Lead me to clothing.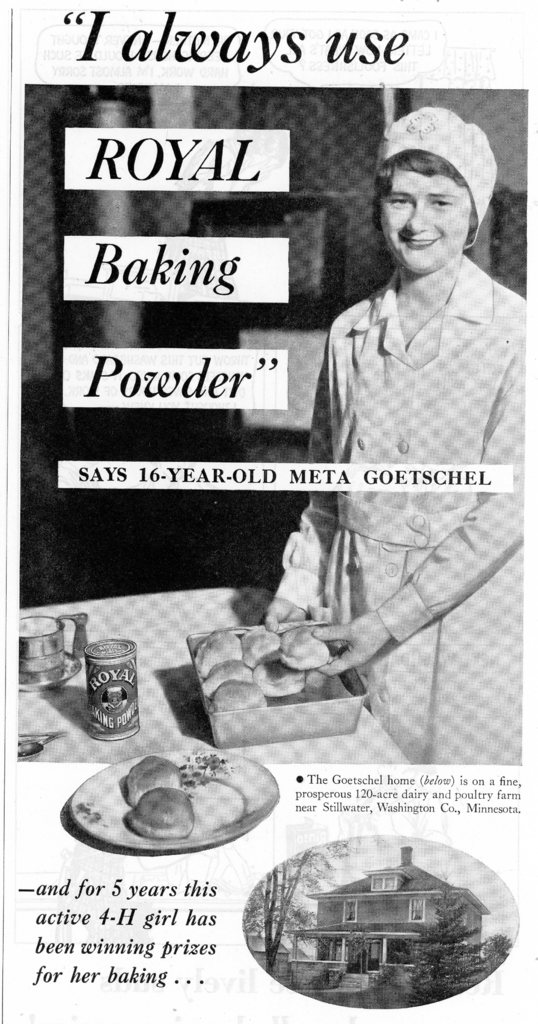
Lead to left=269, top=214, right=516, bottom=693.
